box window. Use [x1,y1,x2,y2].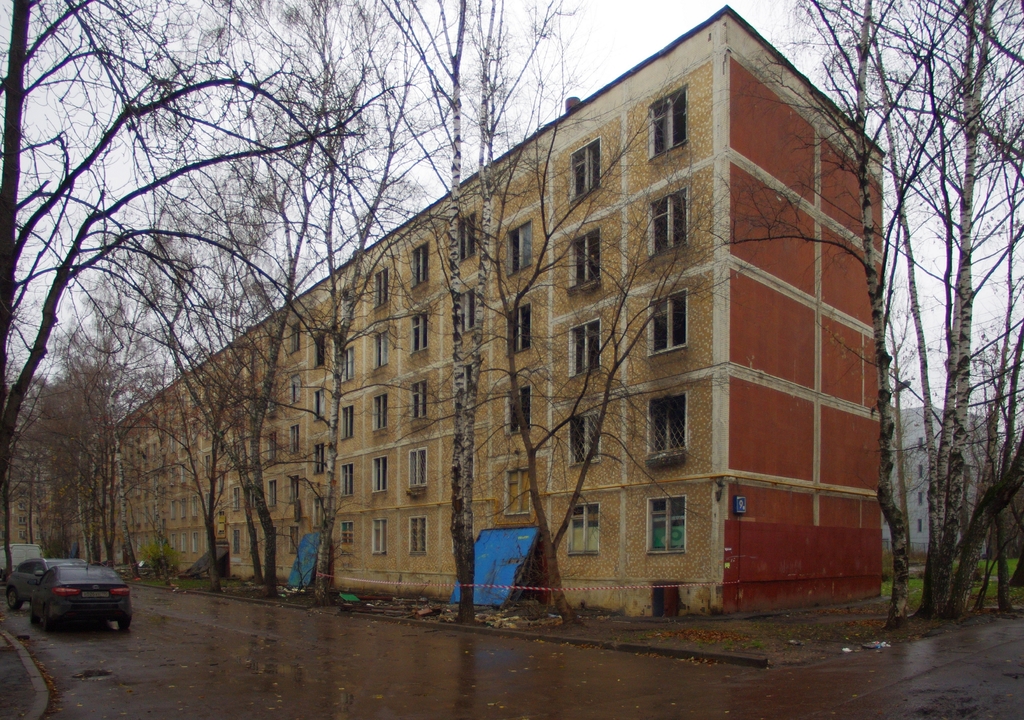
[646,392,681,462].
